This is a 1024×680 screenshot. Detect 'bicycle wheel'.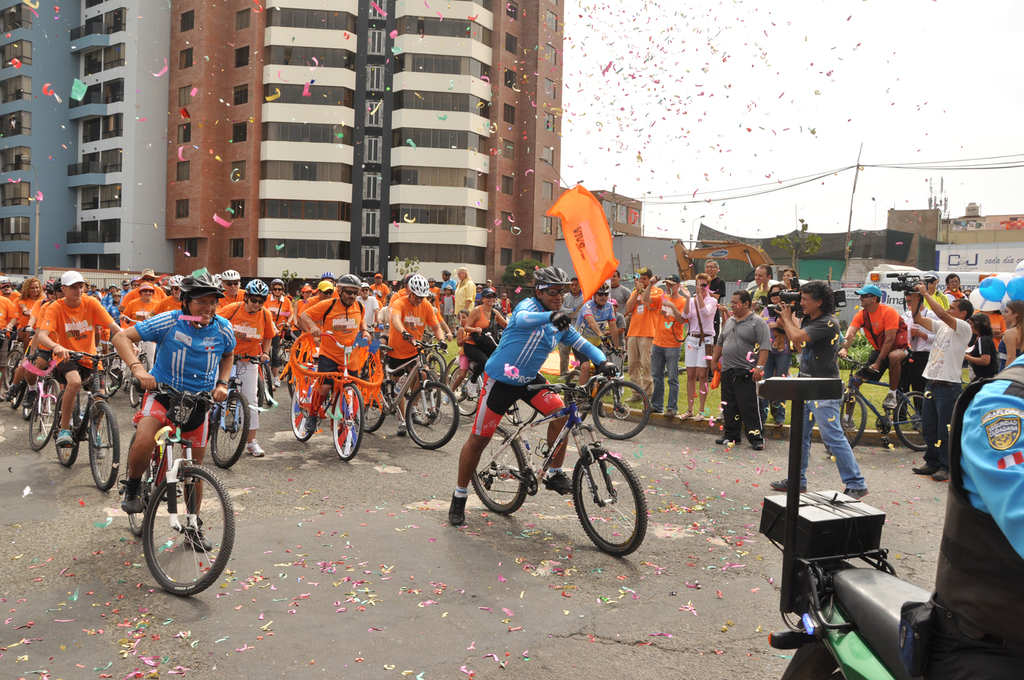
x1=91 y1=401 x2=131 y2=500.
